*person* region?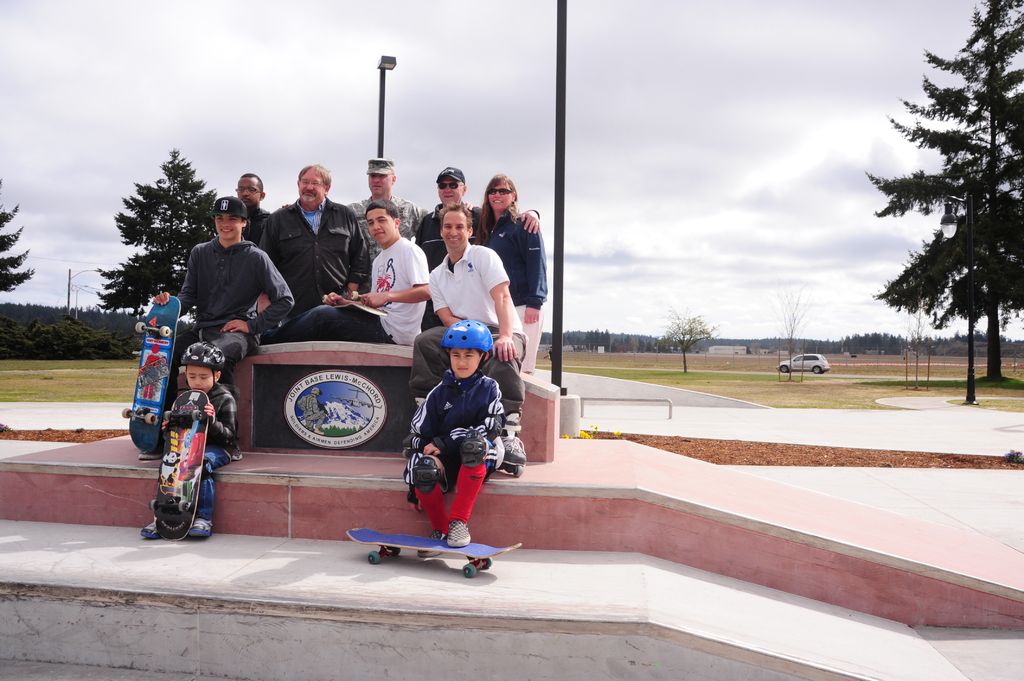
rect(228, 171, 269, 246)
